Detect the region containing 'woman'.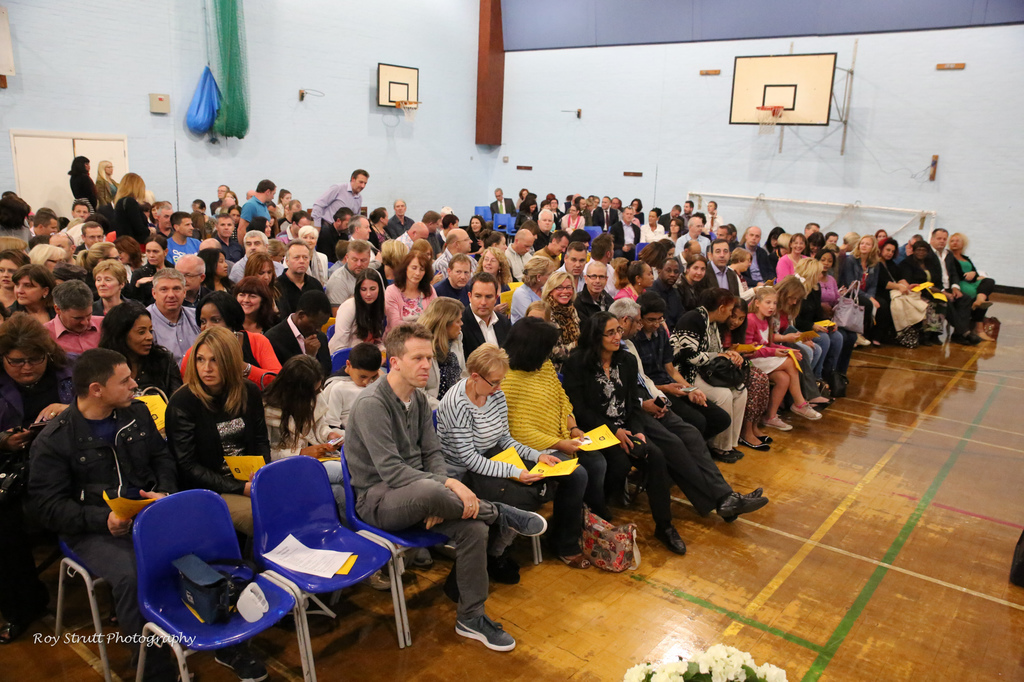
558/306/694/555.
